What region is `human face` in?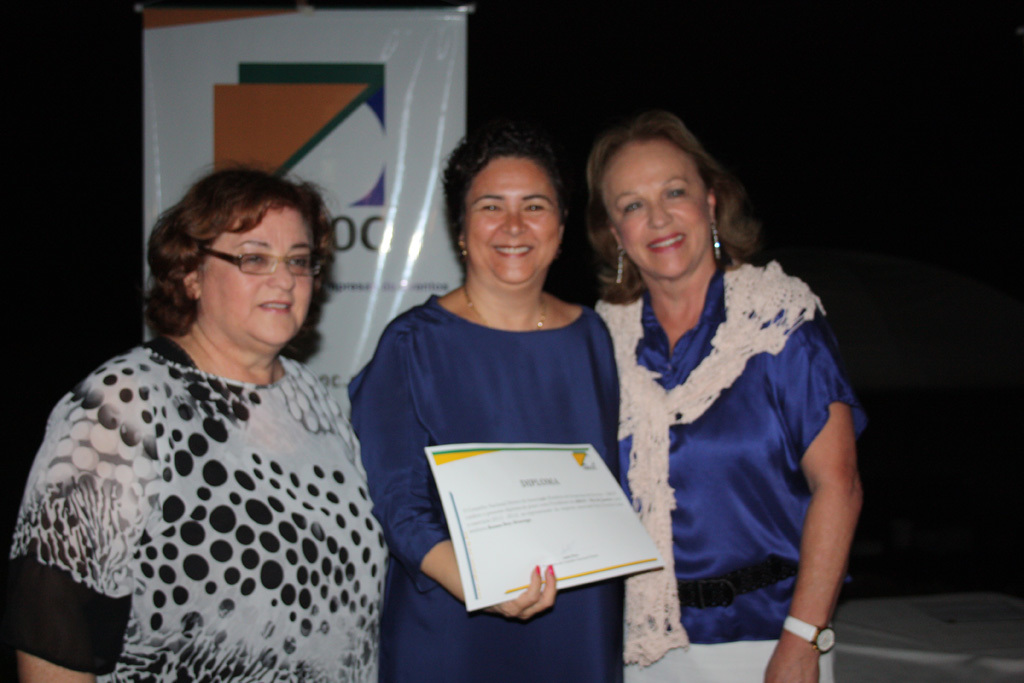
{"left": 605, "top": 140, "right": 712, "bottom": 282}.
